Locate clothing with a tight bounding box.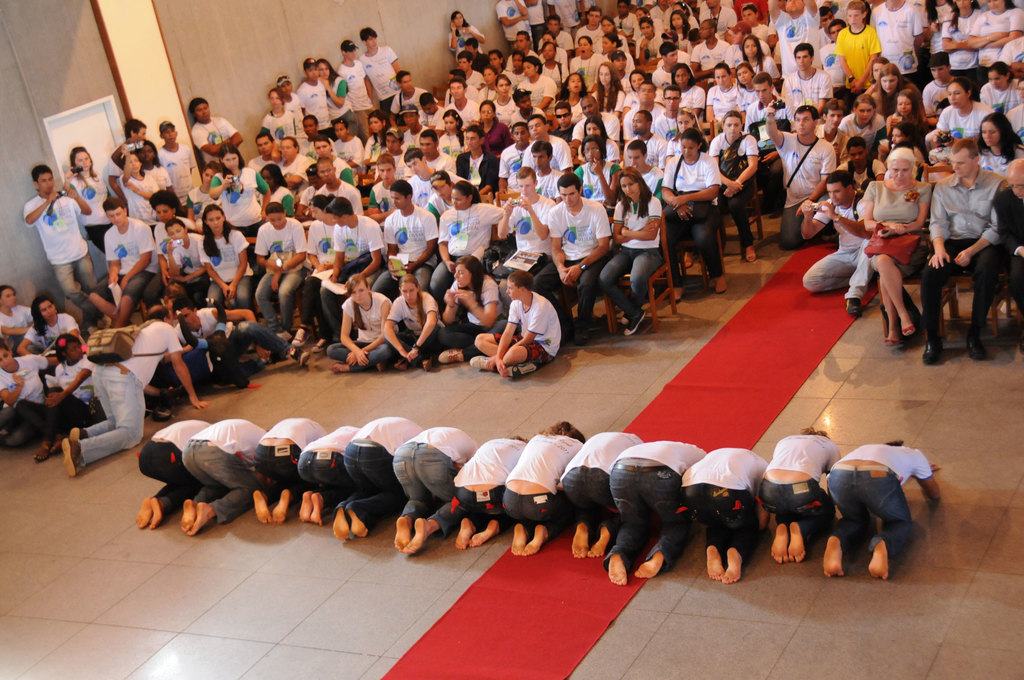
(758,434,836,549).
